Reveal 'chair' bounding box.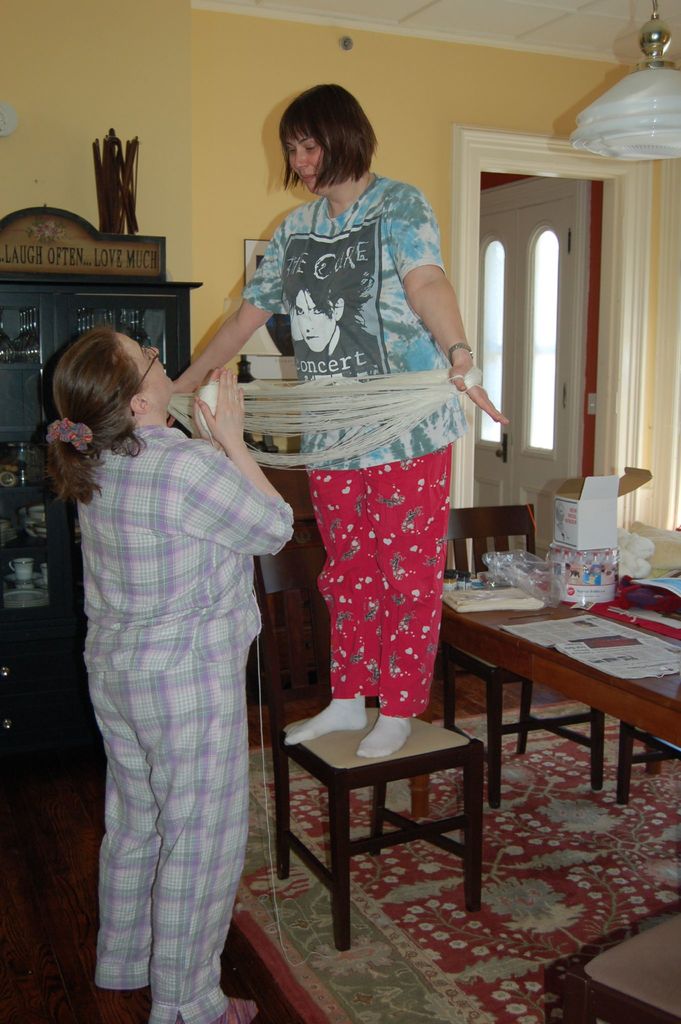
Revealed: <box>264,646,502,962</box>.
